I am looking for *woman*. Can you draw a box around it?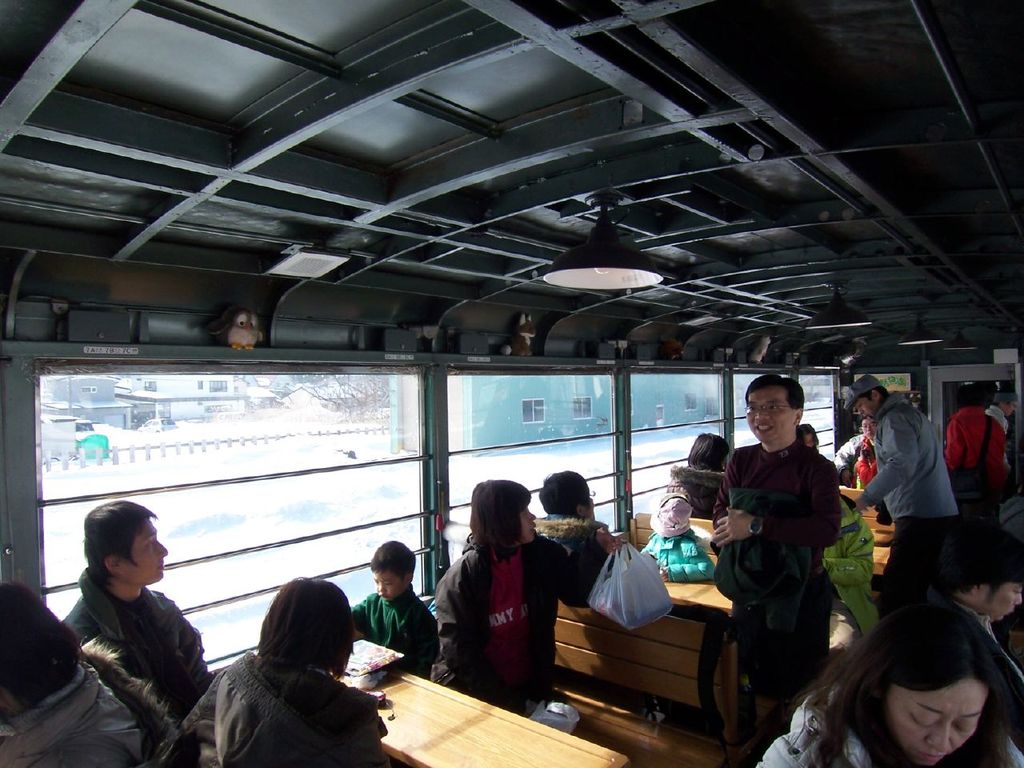
Sure, the bounding box is (661,432,734,518).
